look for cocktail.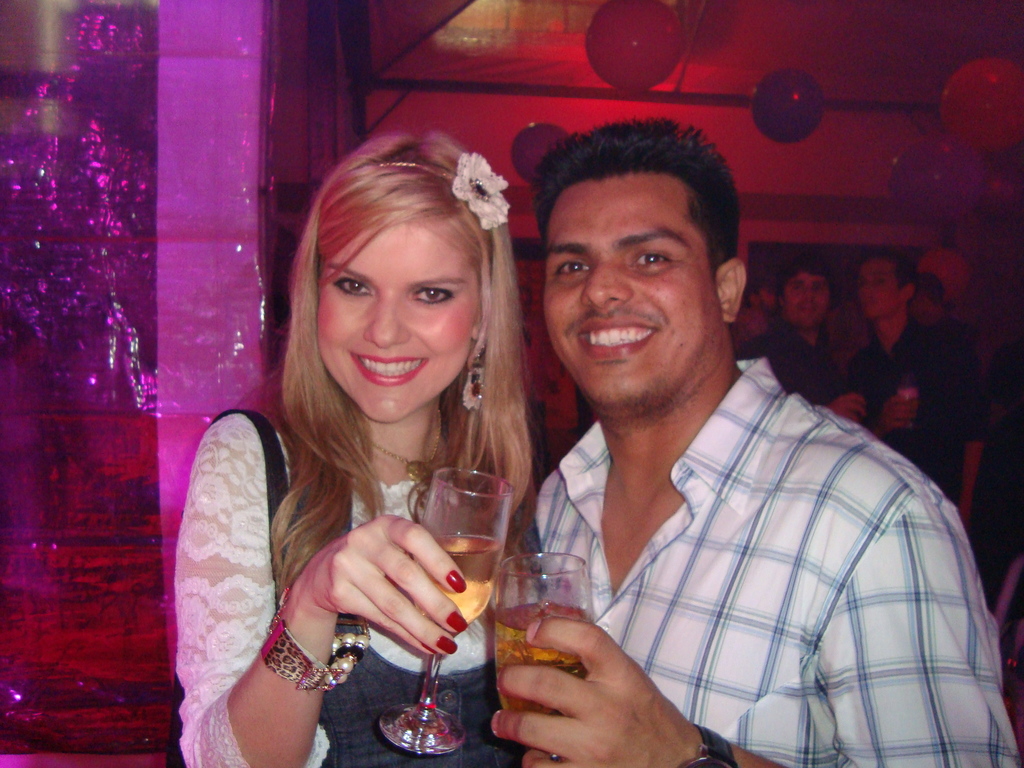
Found: rect(493, 549, 593, 767).
